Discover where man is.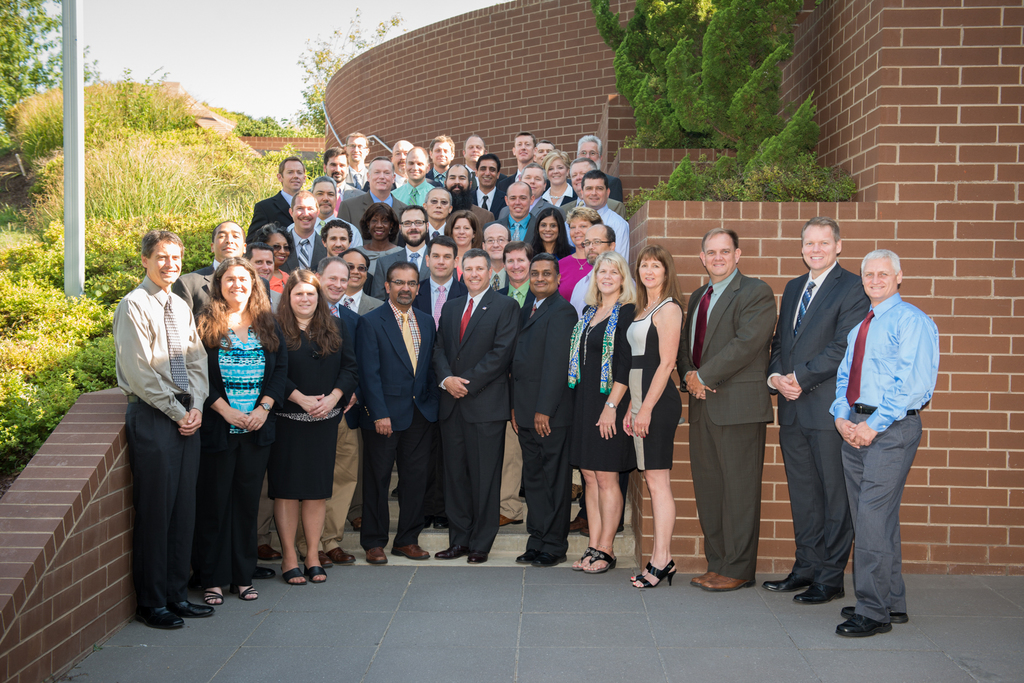
Discovered at l=337, t=256, r=386, b=315.
